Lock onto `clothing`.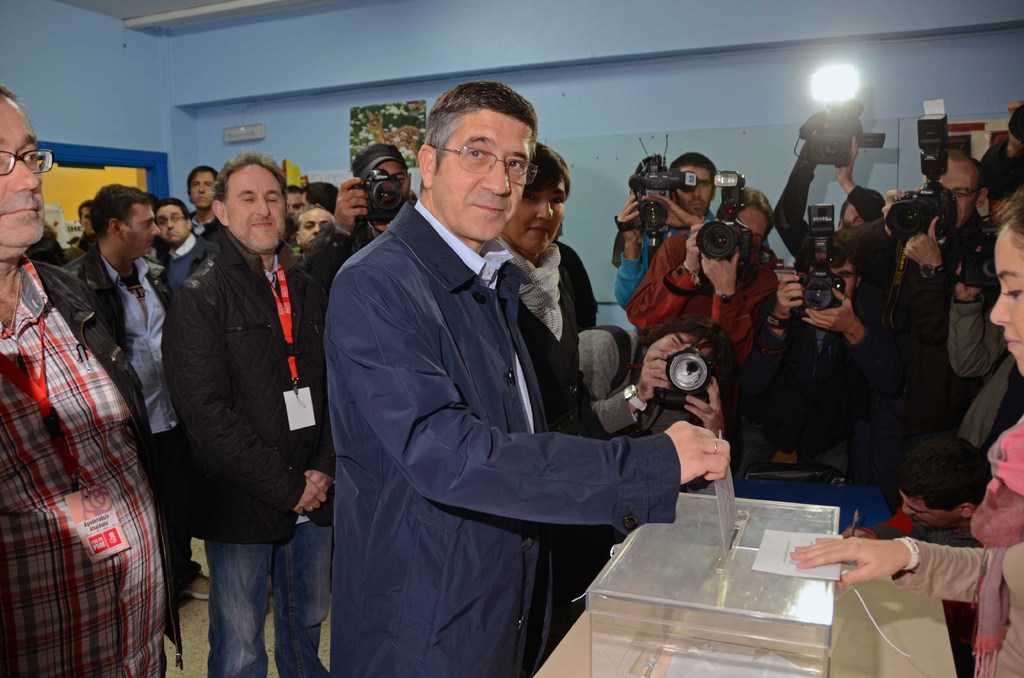
Locked: crop(609, 207, 717, 310).
